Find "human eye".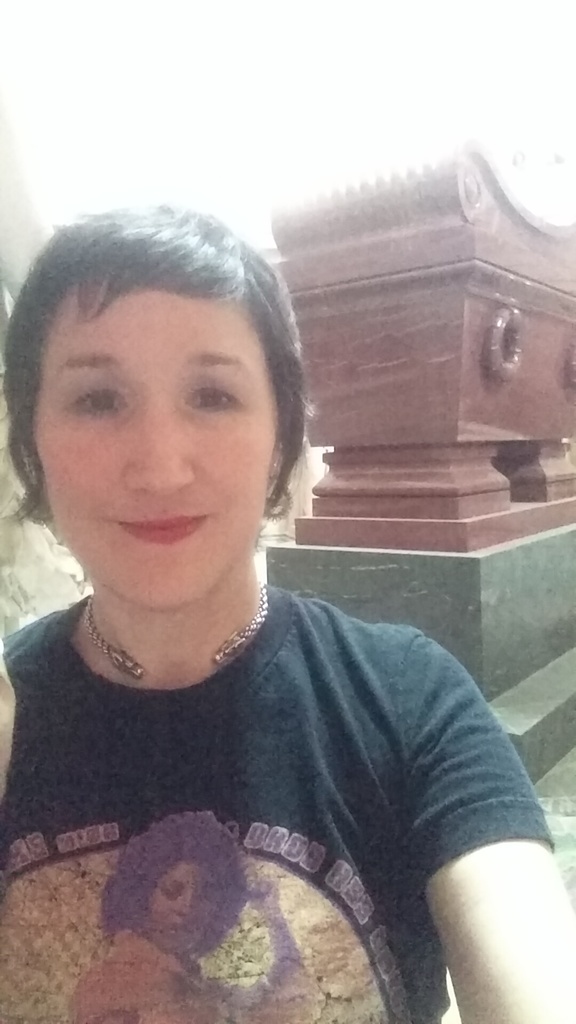
select_region(65, 380, 130, 429).
